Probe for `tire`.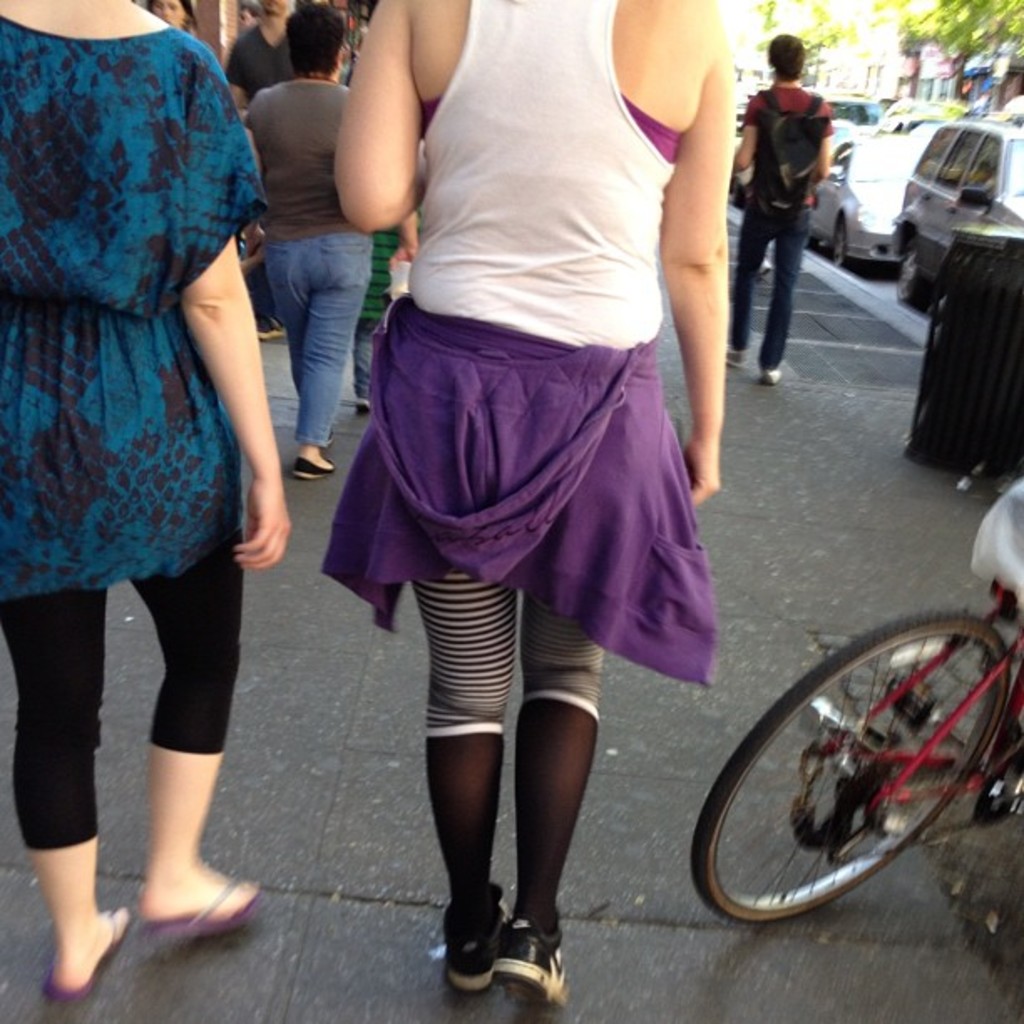
Probe result: x1=711, y1=616, x2=994, y2=932.
